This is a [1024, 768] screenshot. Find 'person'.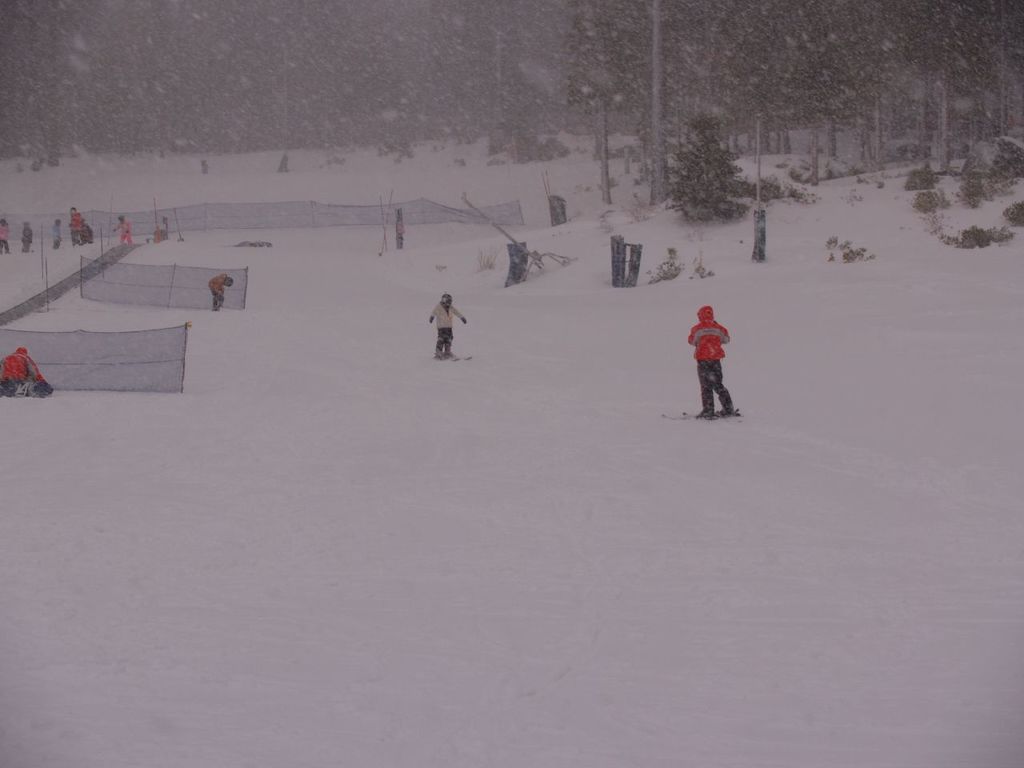
Bounding box: locate(51, 218, 66, 254).
